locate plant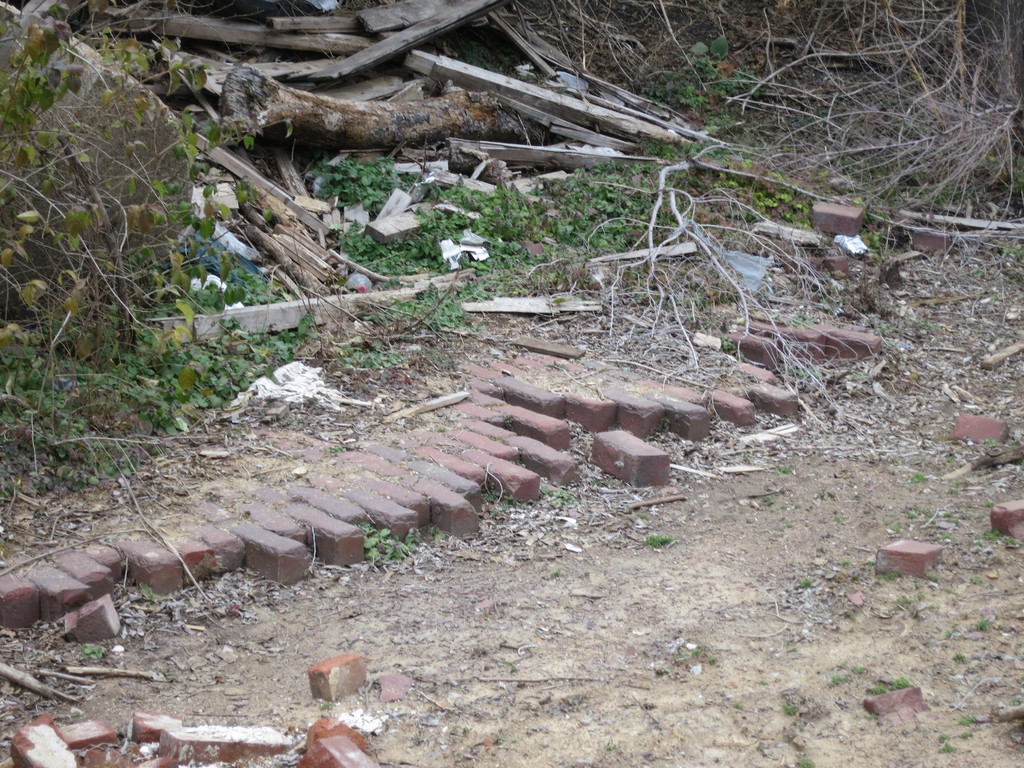
(left=632, top=33, right=753, bottom=129)
